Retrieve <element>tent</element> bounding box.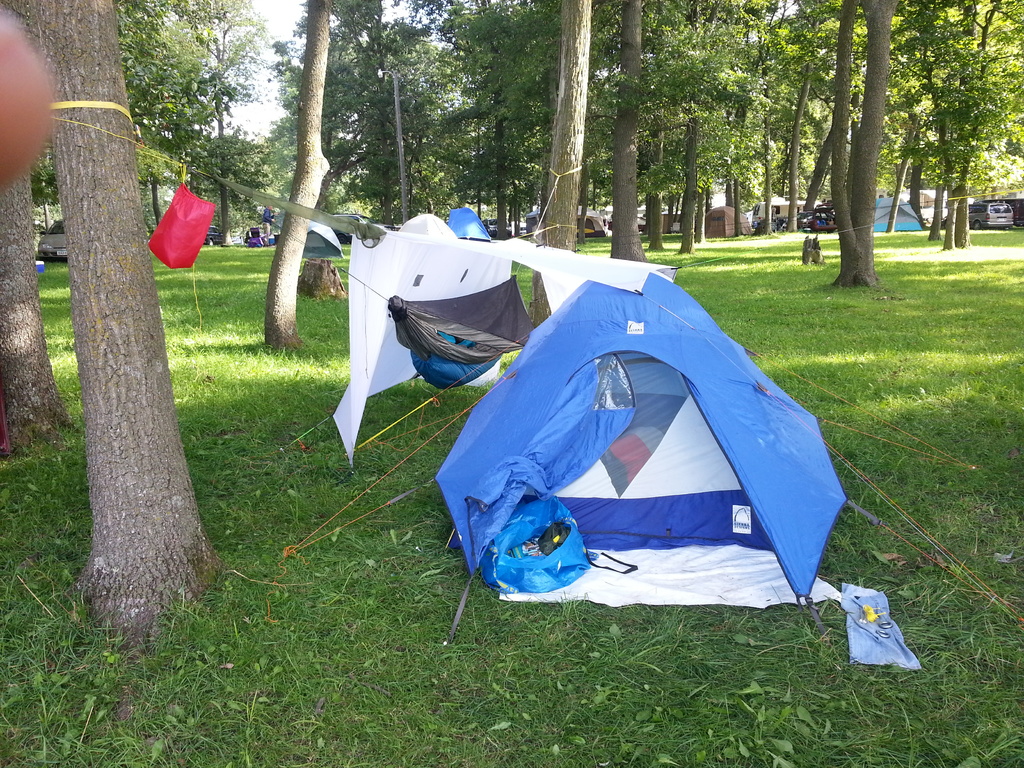
Bounding box: <bbox>445, 211, 490, 239</bbox>.
